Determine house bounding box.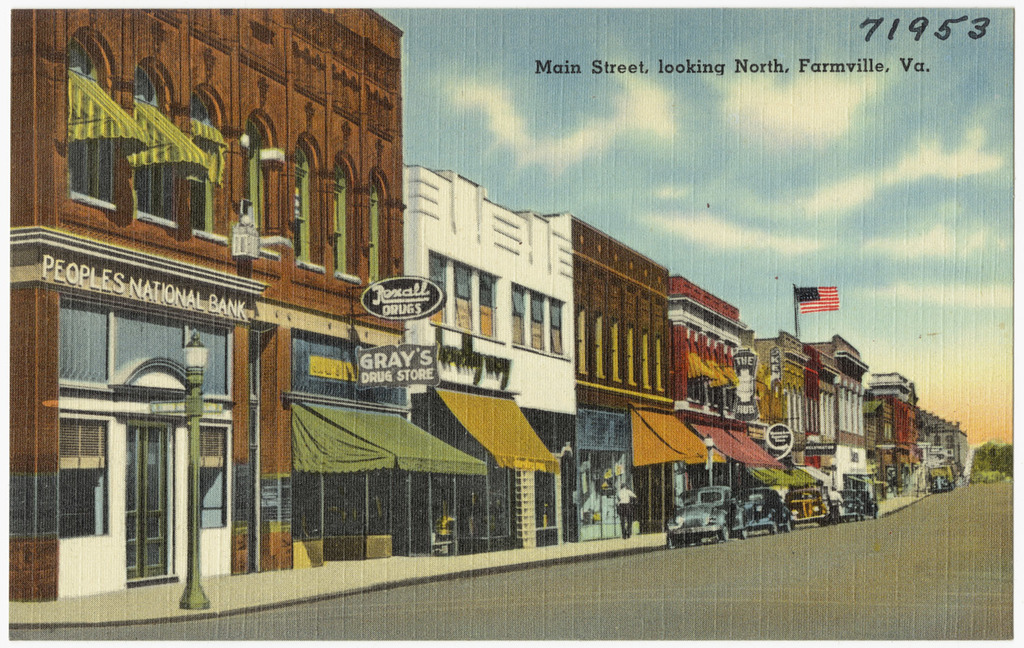
Determined: [x1=677, y1=282, x2=756, y2=531].
